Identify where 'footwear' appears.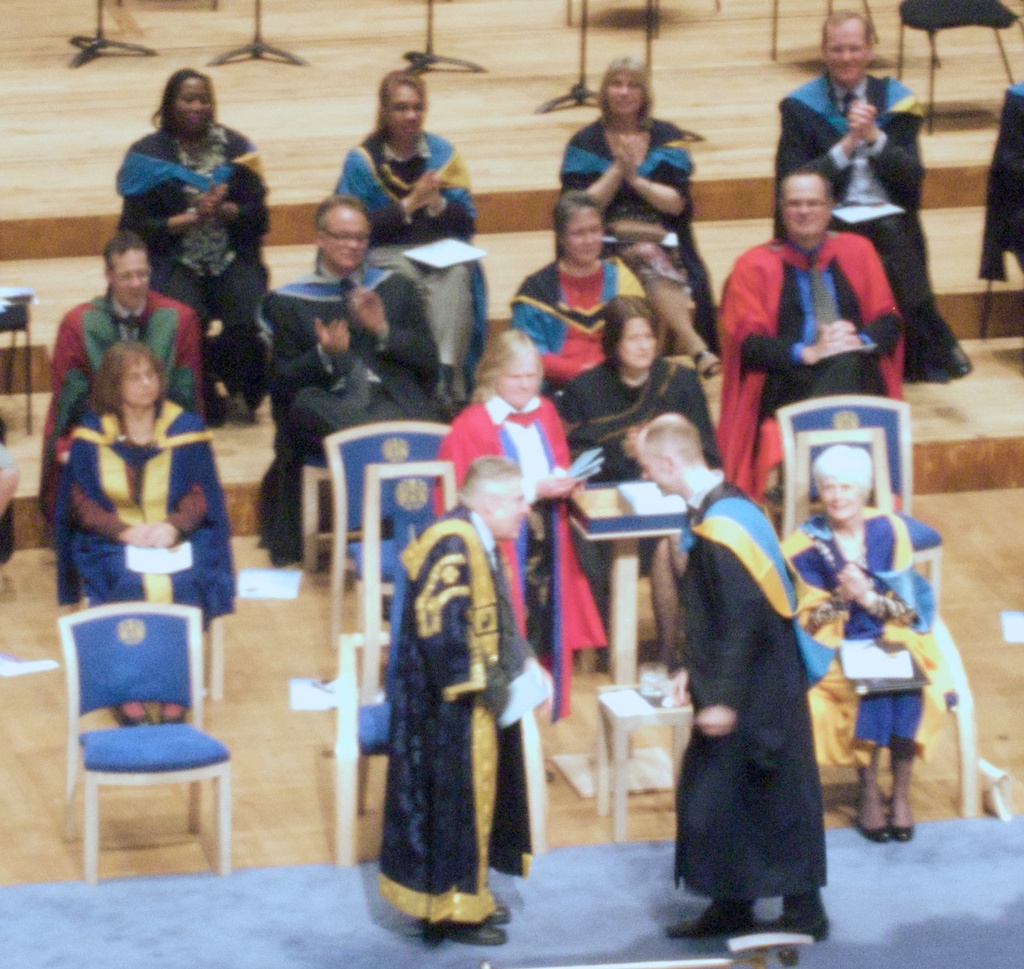
Appears at locate(758, 913, 839, 944).
